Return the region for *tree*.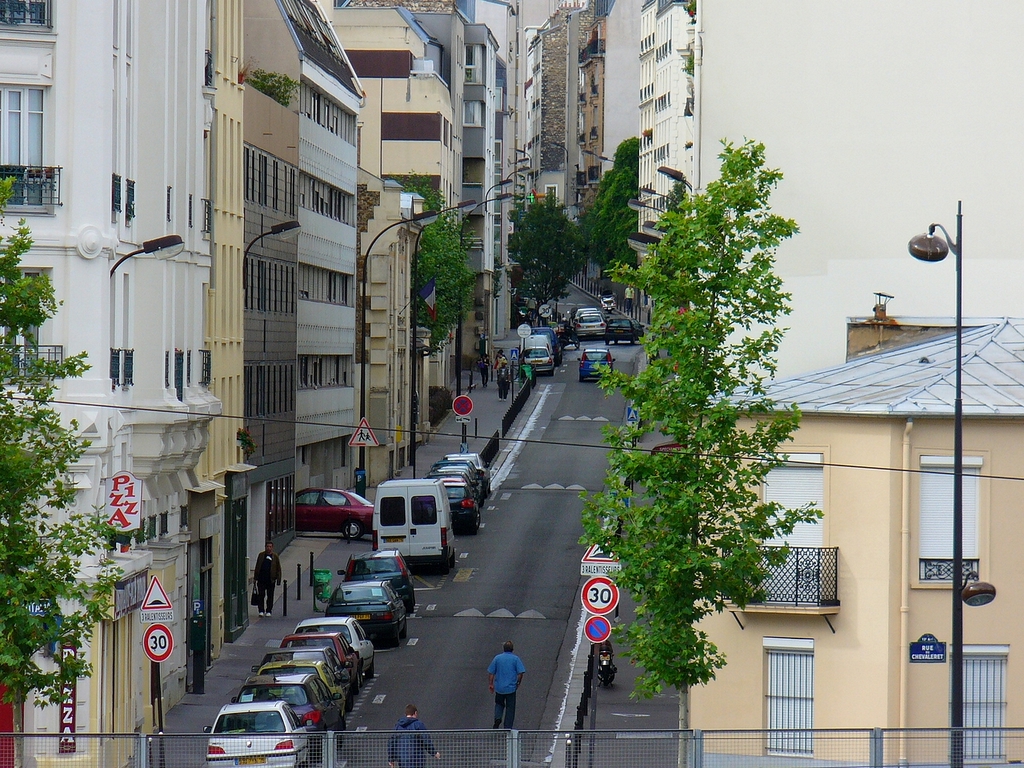
[507,191,579,313].
